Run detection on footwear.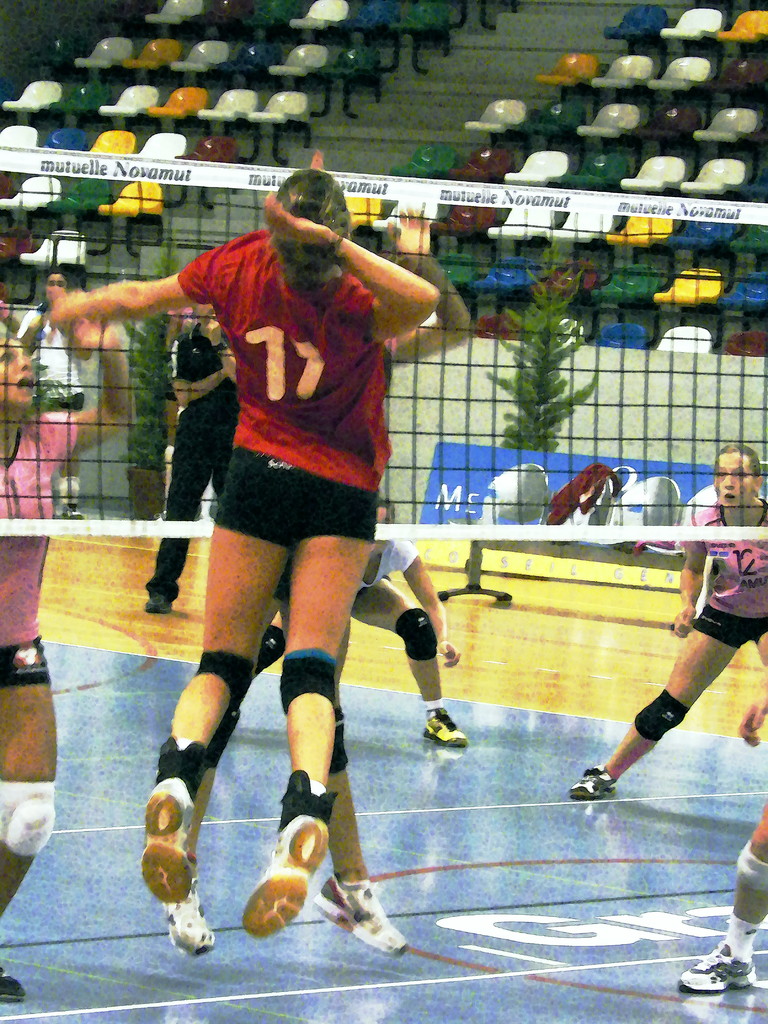
Result: [671,933,767,1001].
